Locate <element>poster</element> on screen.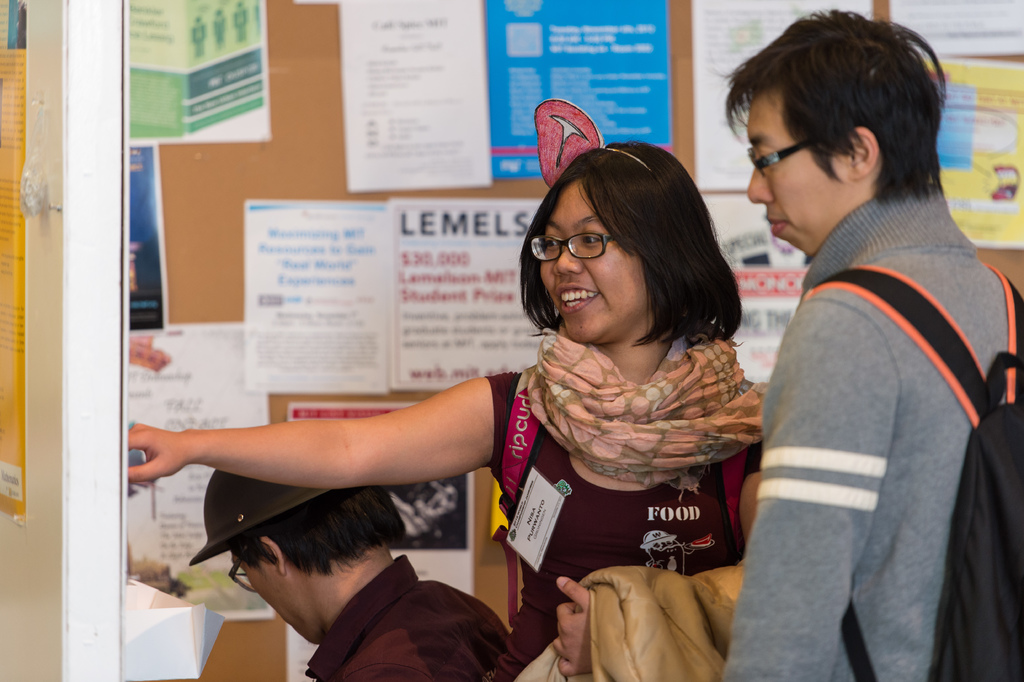
On screen at pyautogui.locateOnScreen(684, 0, 871, 195).
